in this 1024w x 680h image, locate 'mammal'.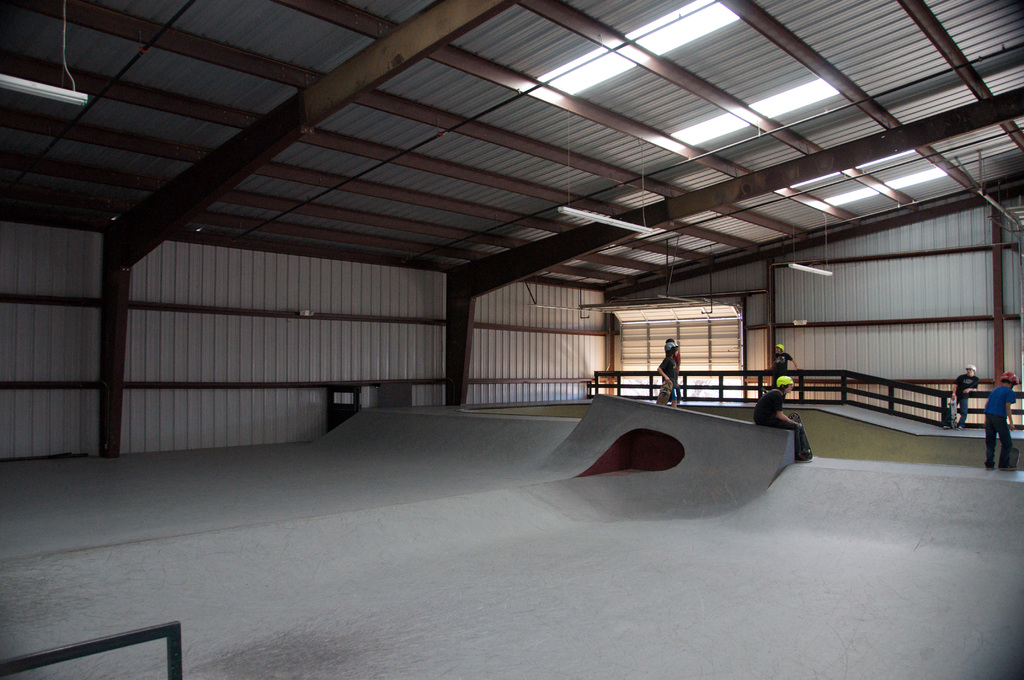
Bounding box: 750,375,812,460.
